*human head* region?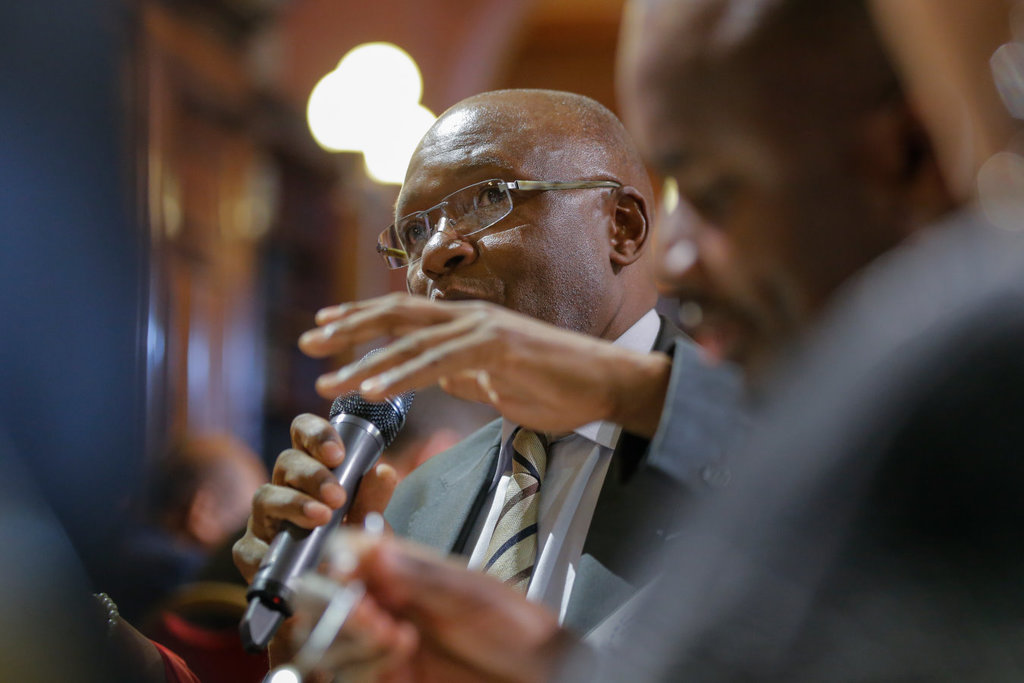
box=[391, 82, 653, 345]
